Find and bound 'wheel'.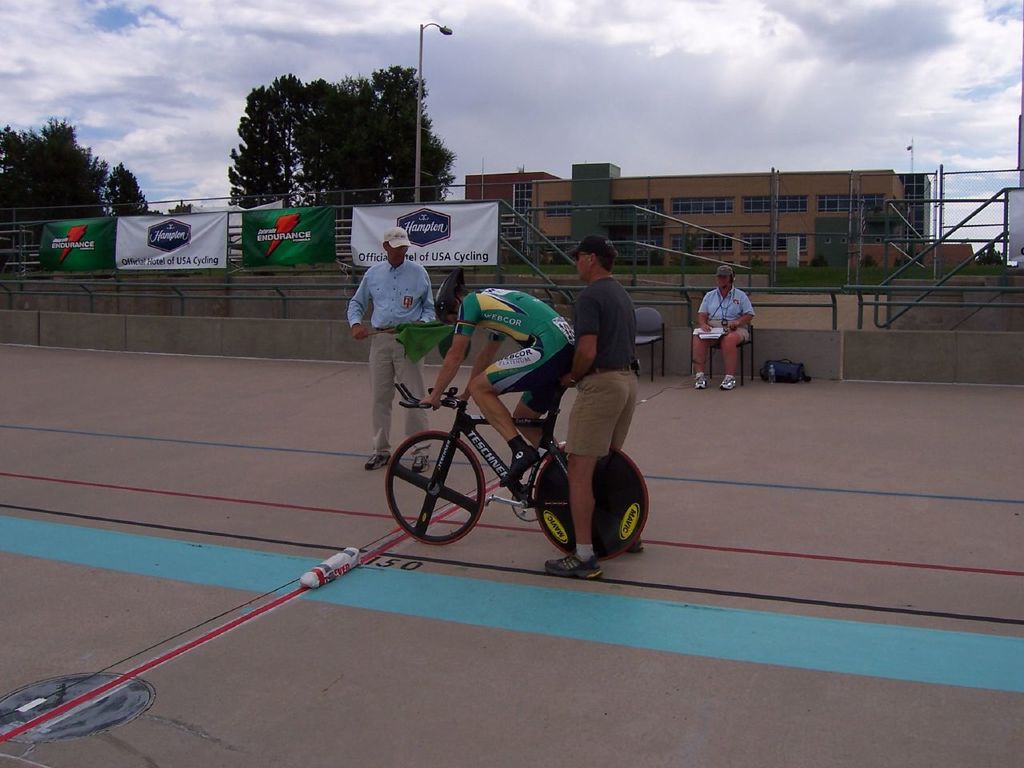
Bound: x1=386 y1=434 x2=490 y2=546.
